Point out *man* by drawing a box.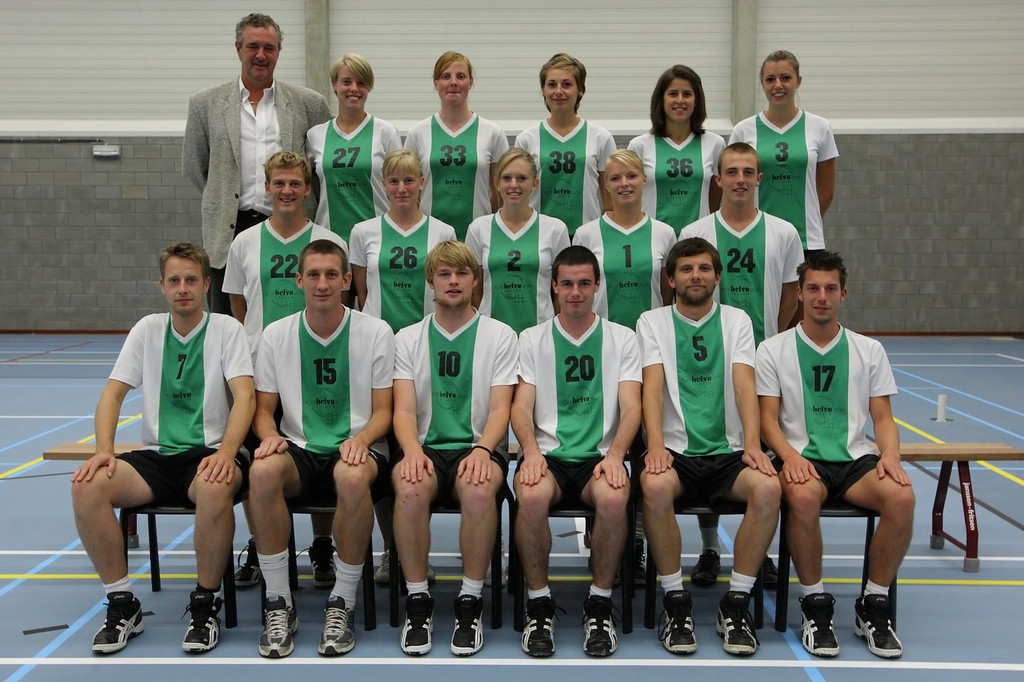
box=[507, 248, 641, 657].
